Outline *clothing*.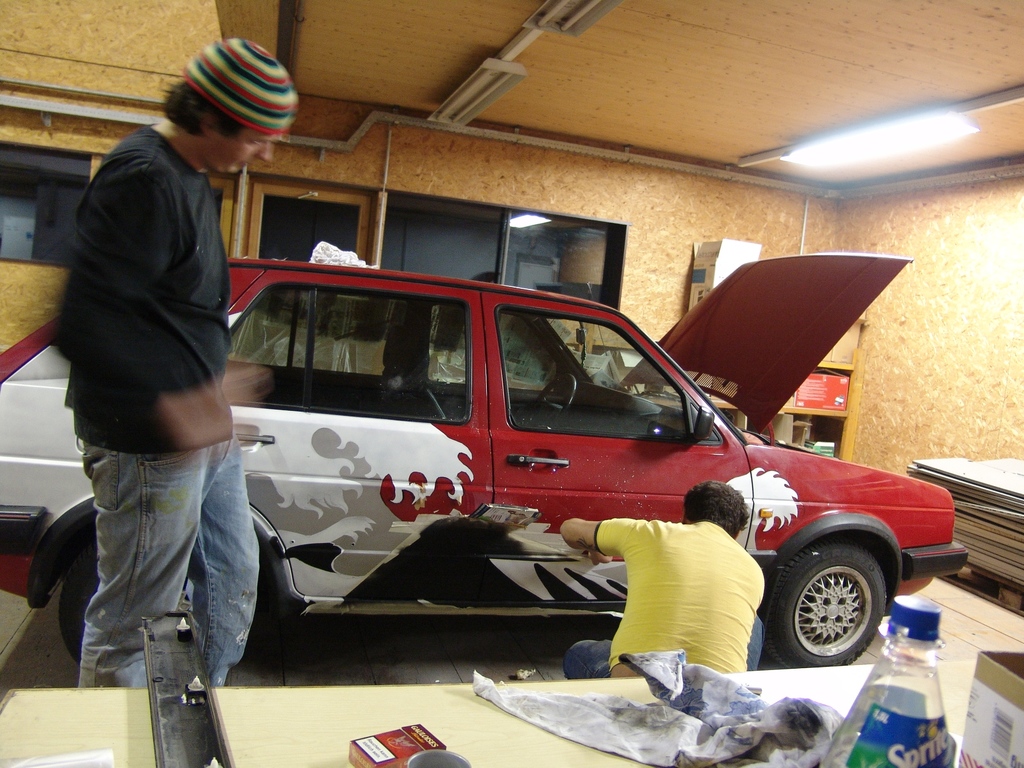
Outline: (562, 508, 769, 677).
